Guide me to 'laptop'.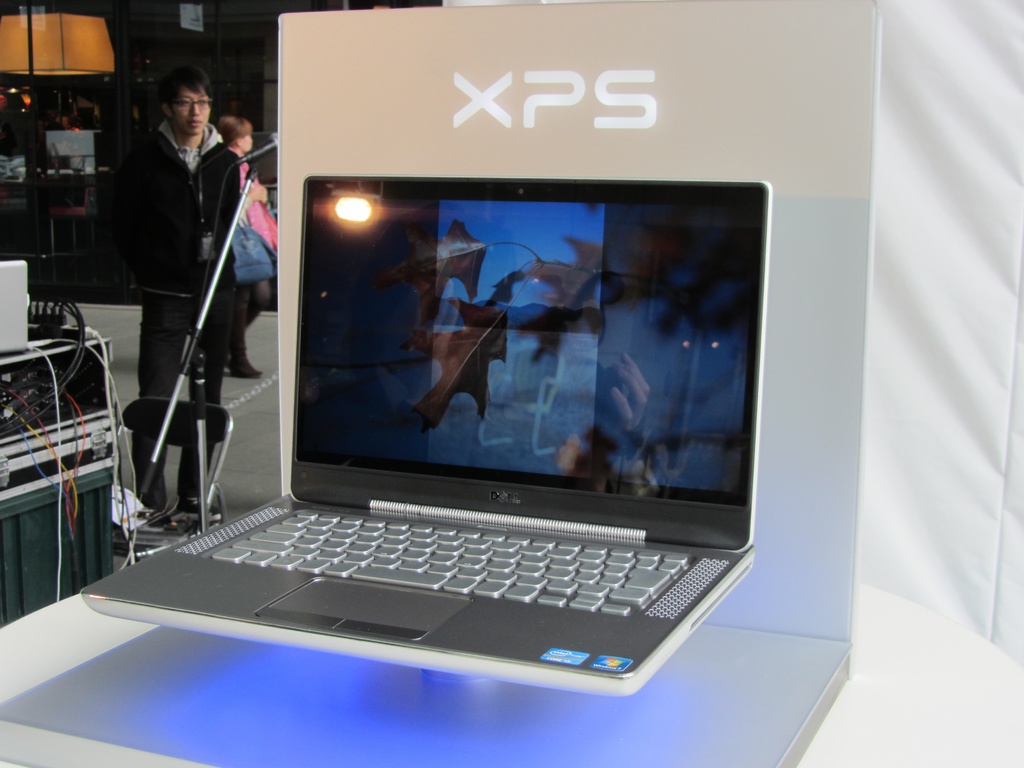
Guidance: left=76, top=143, right=784, bottom=697.
